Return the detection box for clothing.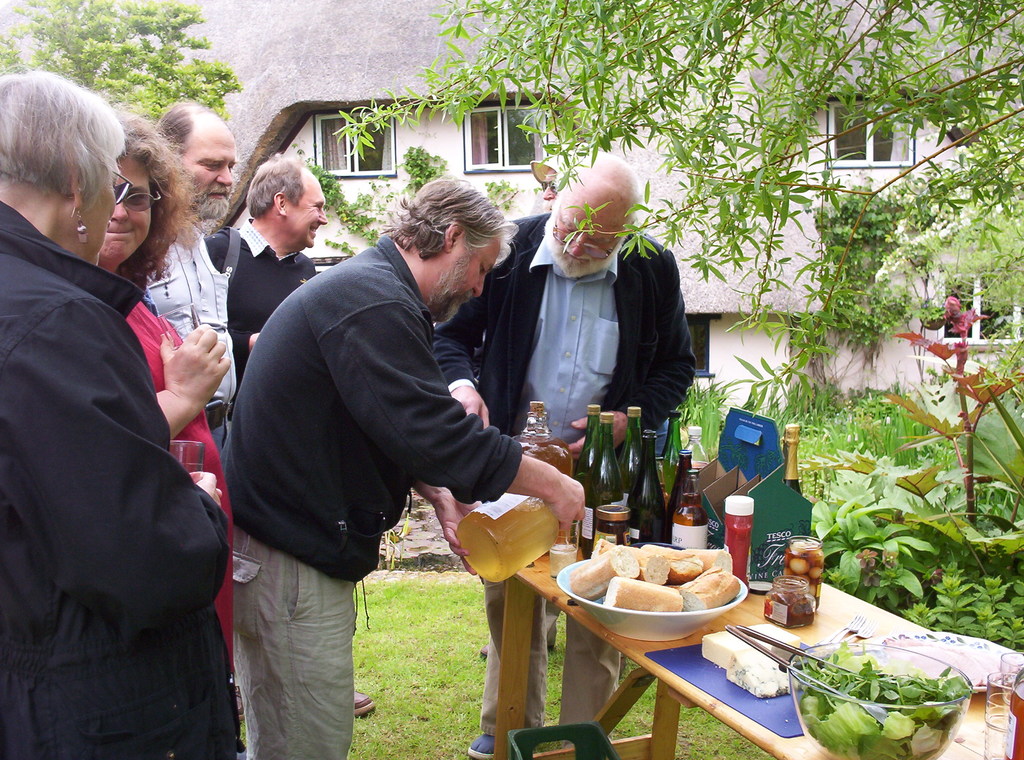
220:234:522:759.
